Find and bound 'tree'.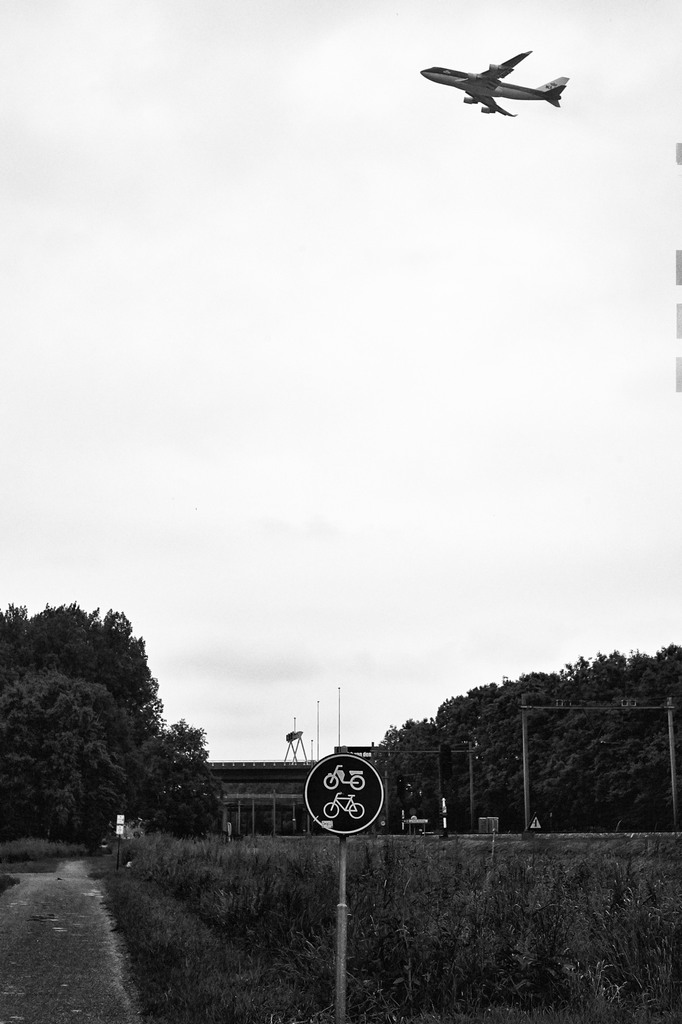
Bound: {"x1": 100, "y1": 609, "x2": 161, "y2": 712}.
